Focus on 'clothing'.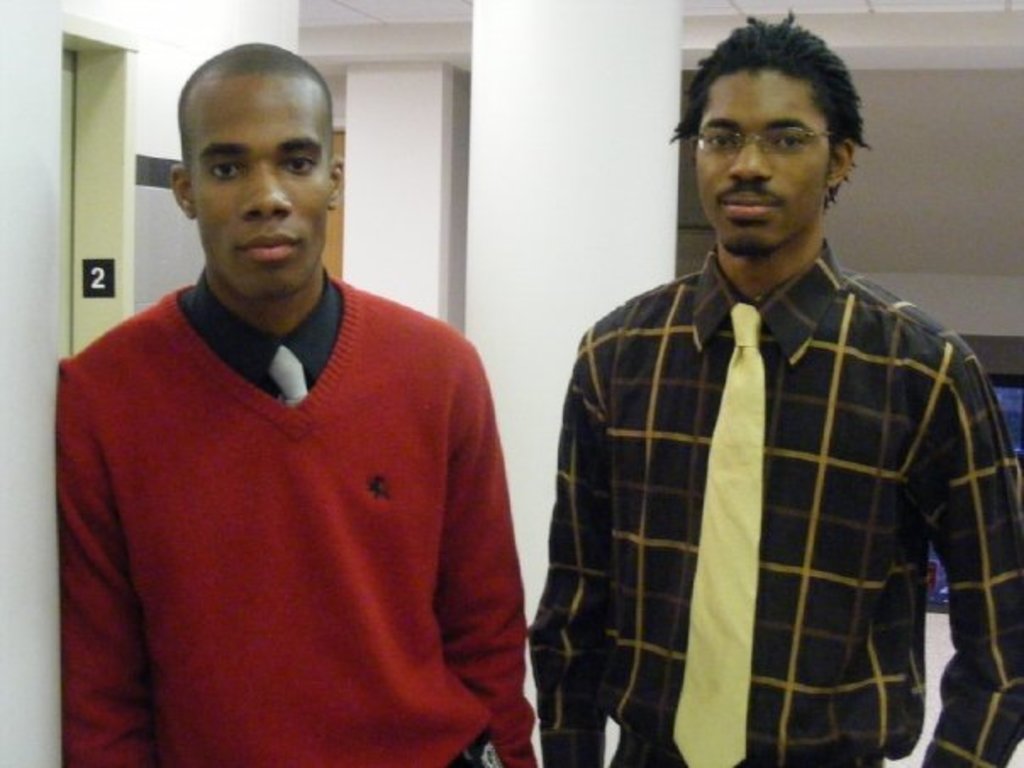
Focused at bbox(531, 244, 1022, 766).
